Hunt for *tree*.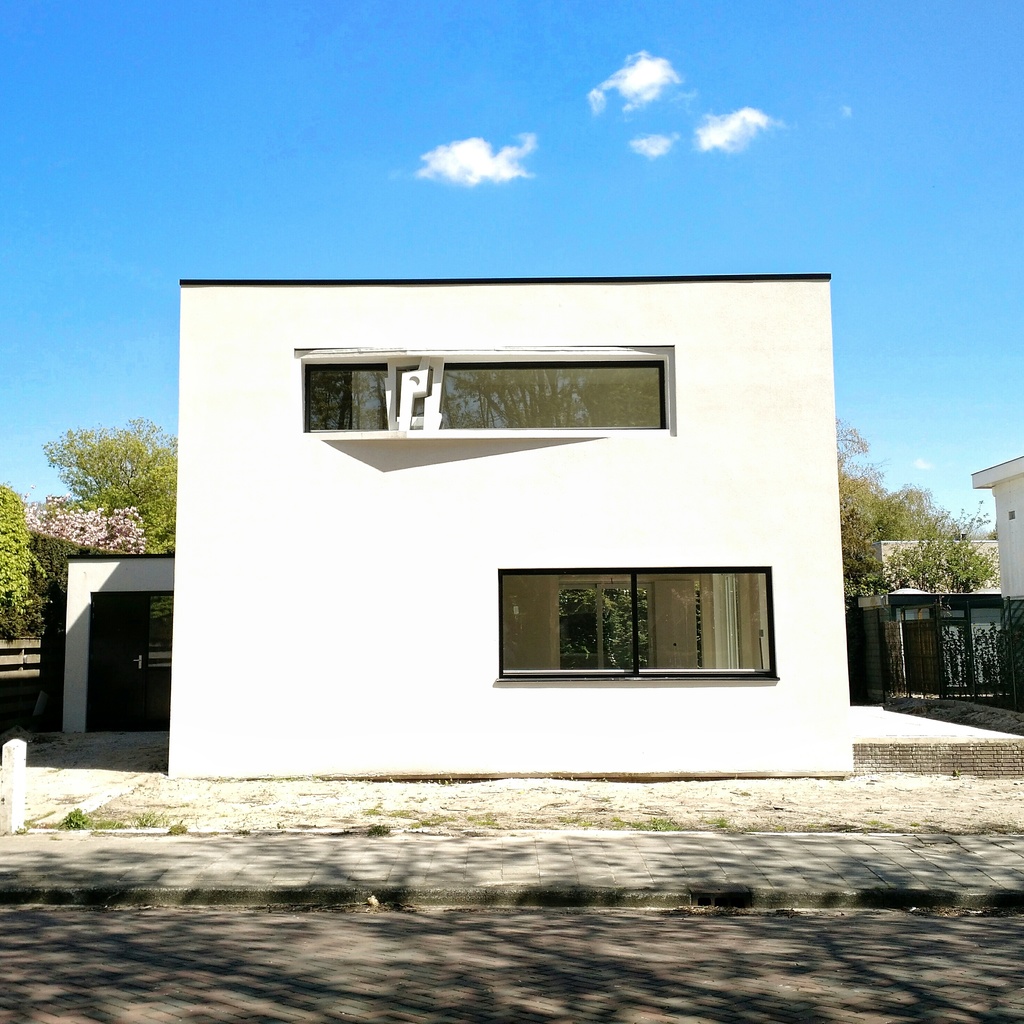
Hunted down at 835:417:992:660.
